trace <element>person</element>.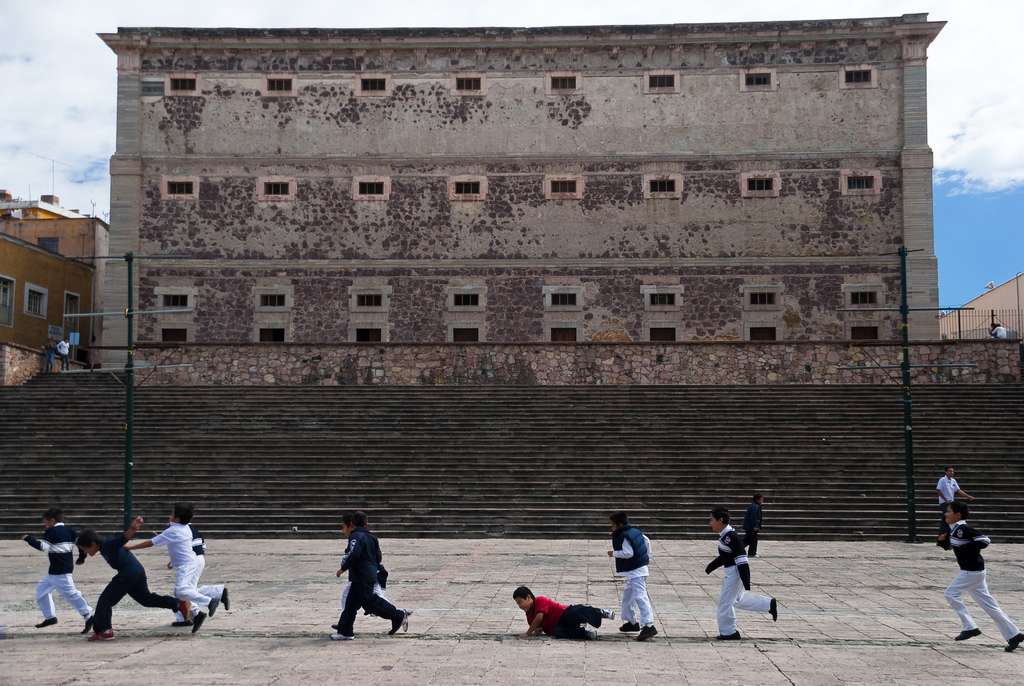
Traced to <region>732, 498, 765, 557</region>.
